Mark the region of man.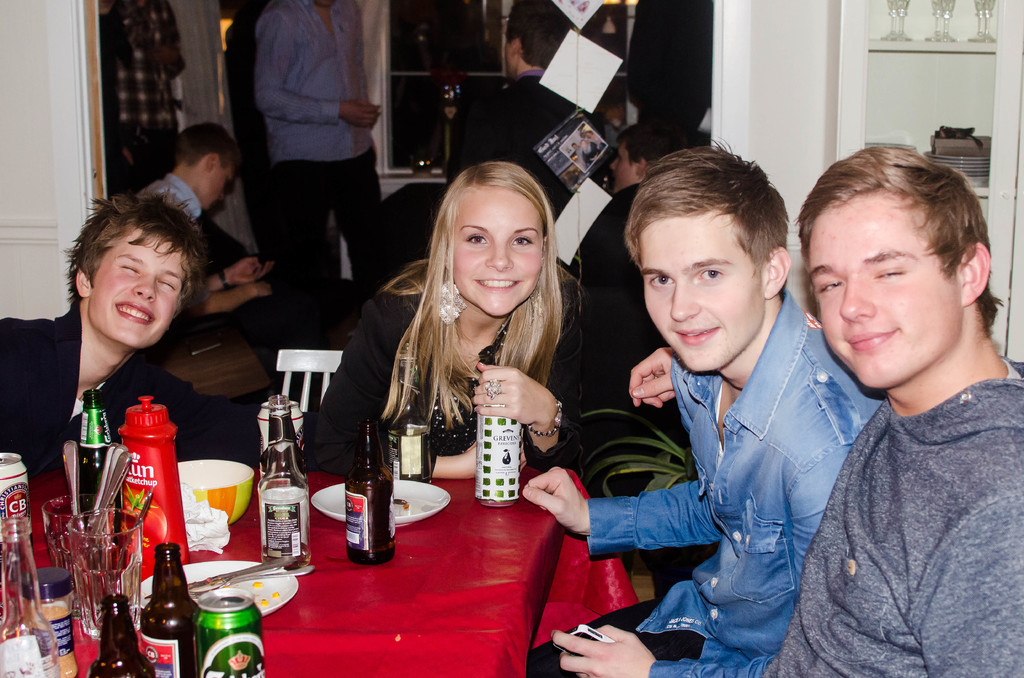
Region: bbox=(252, 0, 387, 314).
